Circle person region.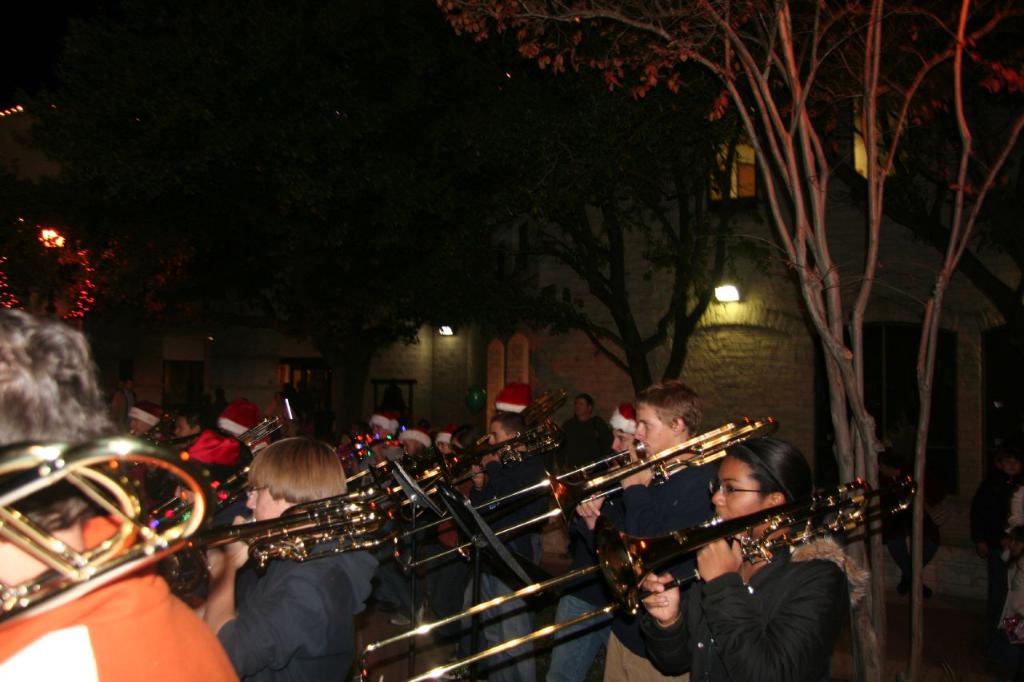
Region: 617,386,848,681.
